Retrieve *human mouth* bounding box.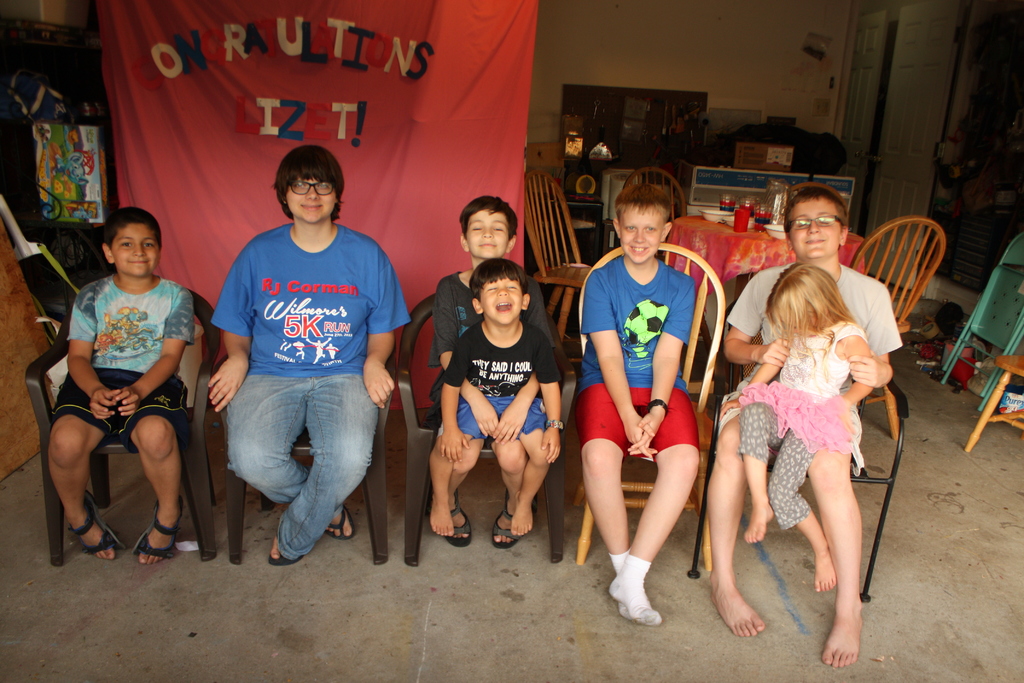
Bounding box: [304,204,324,212].
